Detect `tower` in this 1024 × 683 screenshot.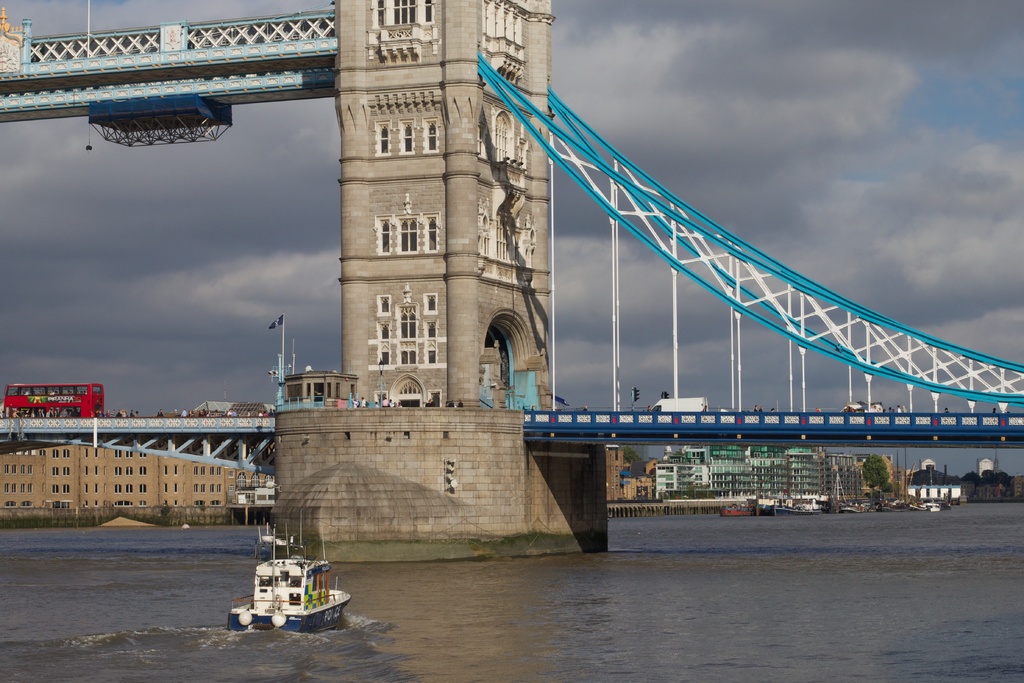
Detection: detection(341, 0, 557, 409).
